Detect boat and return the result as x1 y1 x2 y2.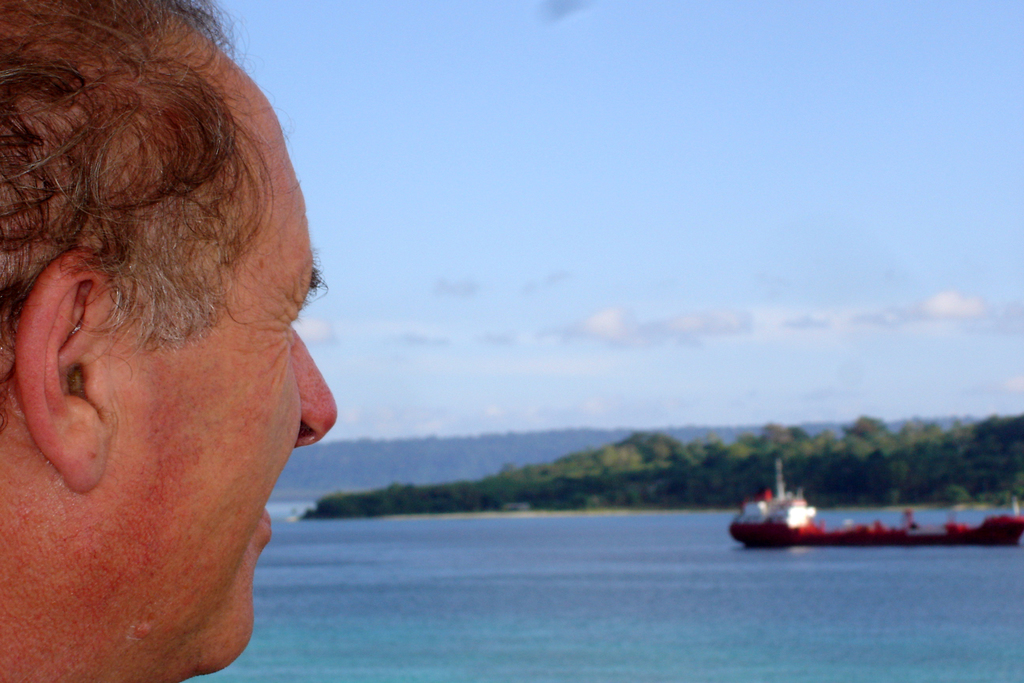
726 450 1023 544.
